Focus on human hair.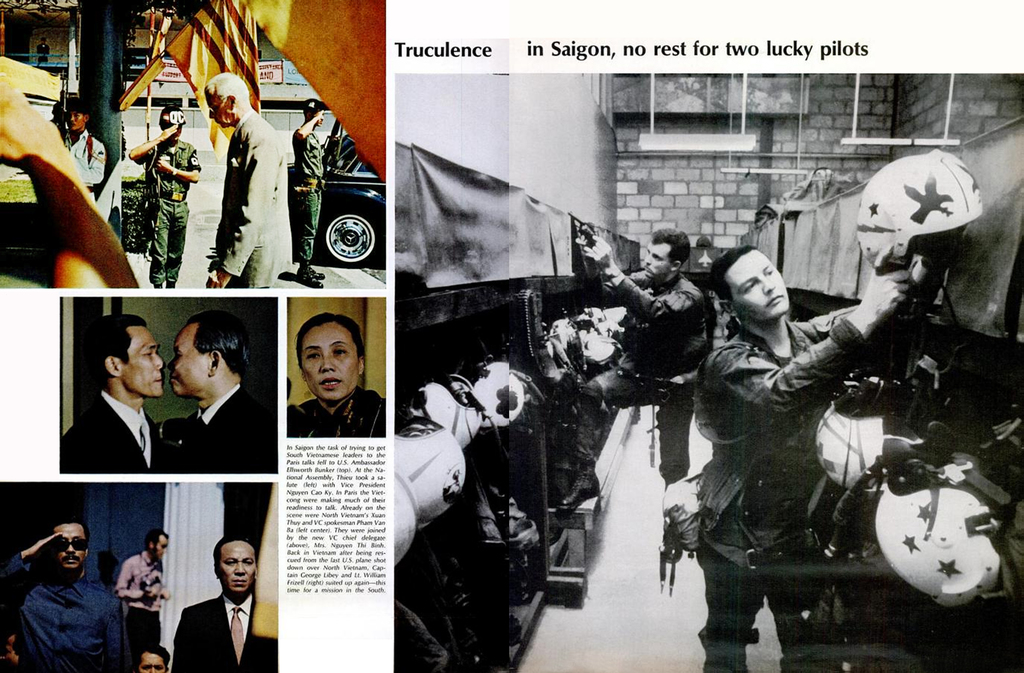
Focused at locate(294, 312, 366, 379).
